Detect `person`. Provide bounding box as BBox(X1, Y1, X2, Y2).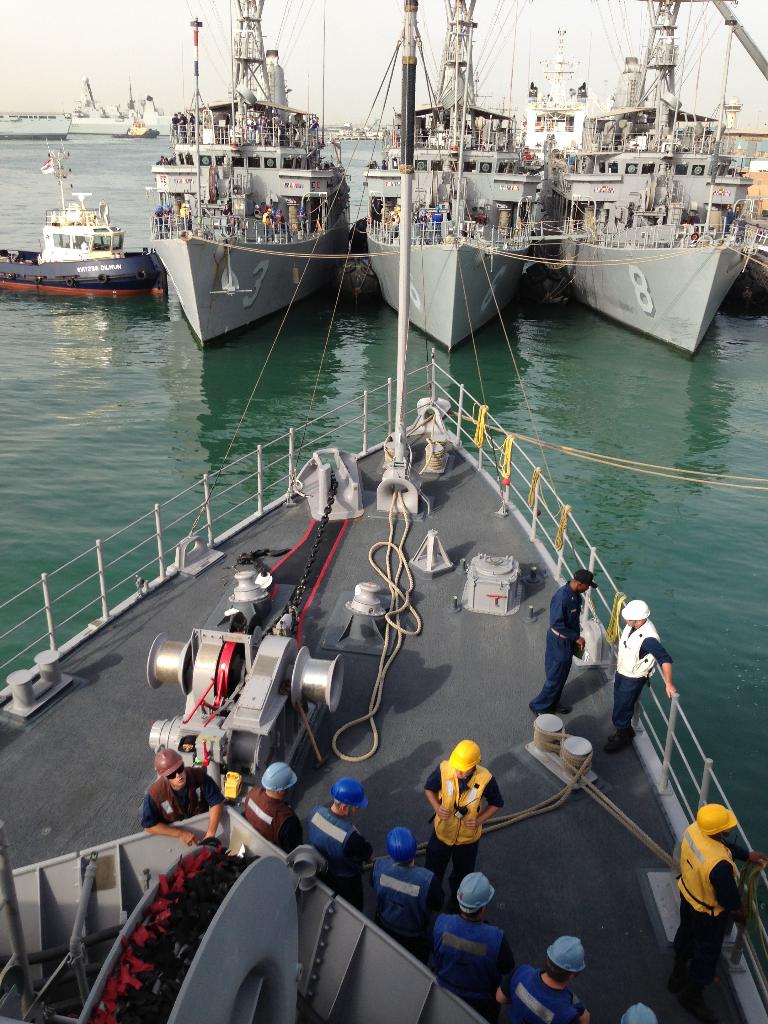
BBox(164, 158, 171, 164).
